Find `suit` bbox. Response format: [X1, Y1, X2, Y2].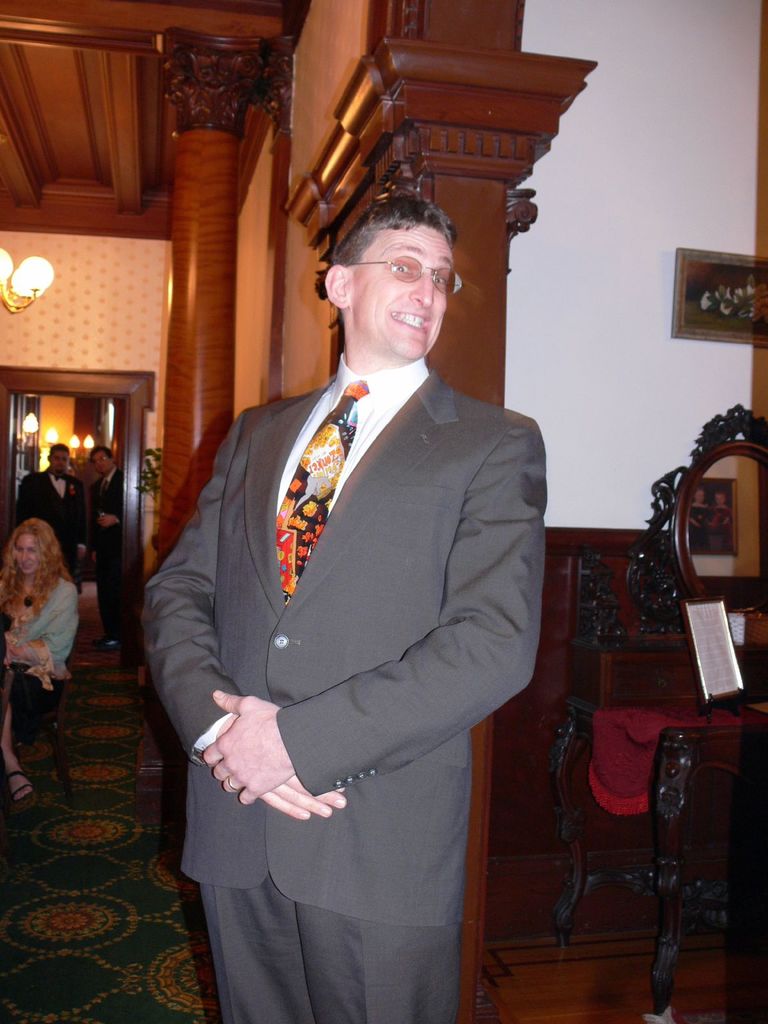
[17, 470, 89, 587].
